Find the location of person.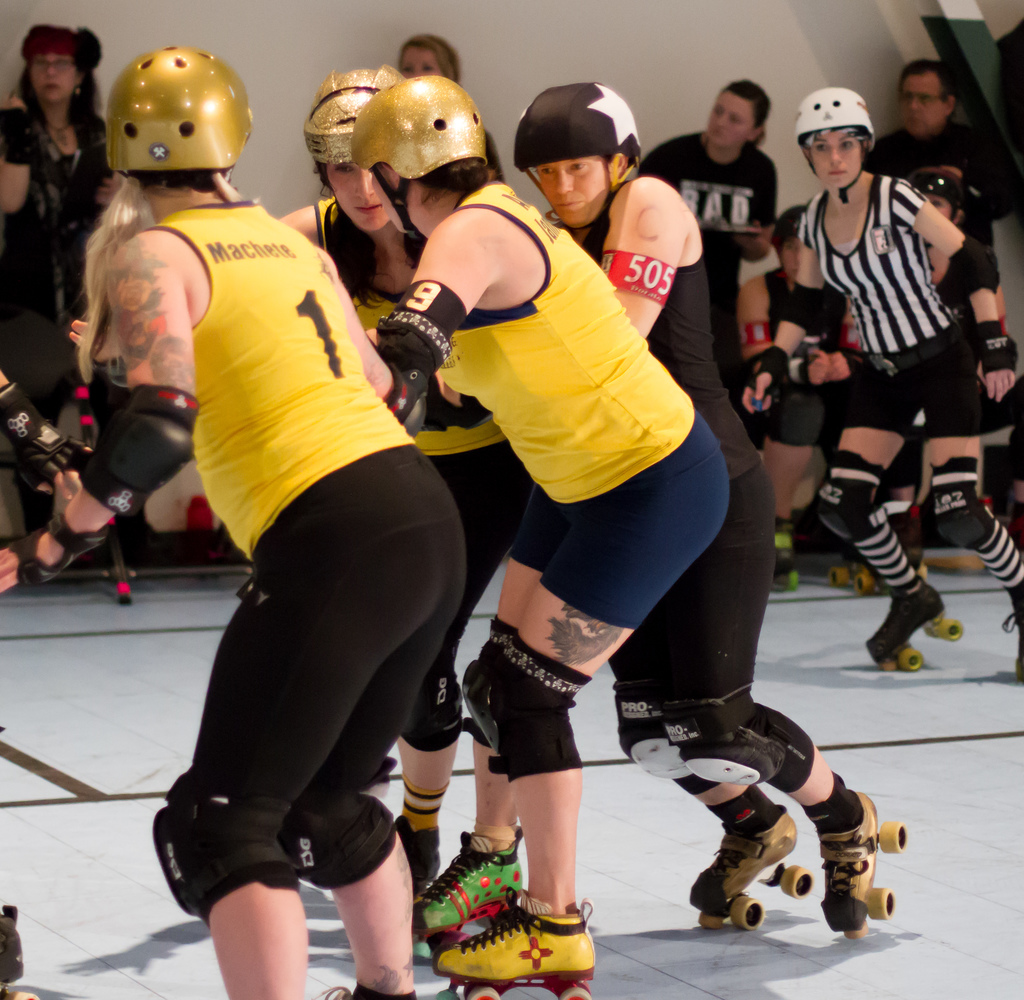
Location: [642,70,777,399].
